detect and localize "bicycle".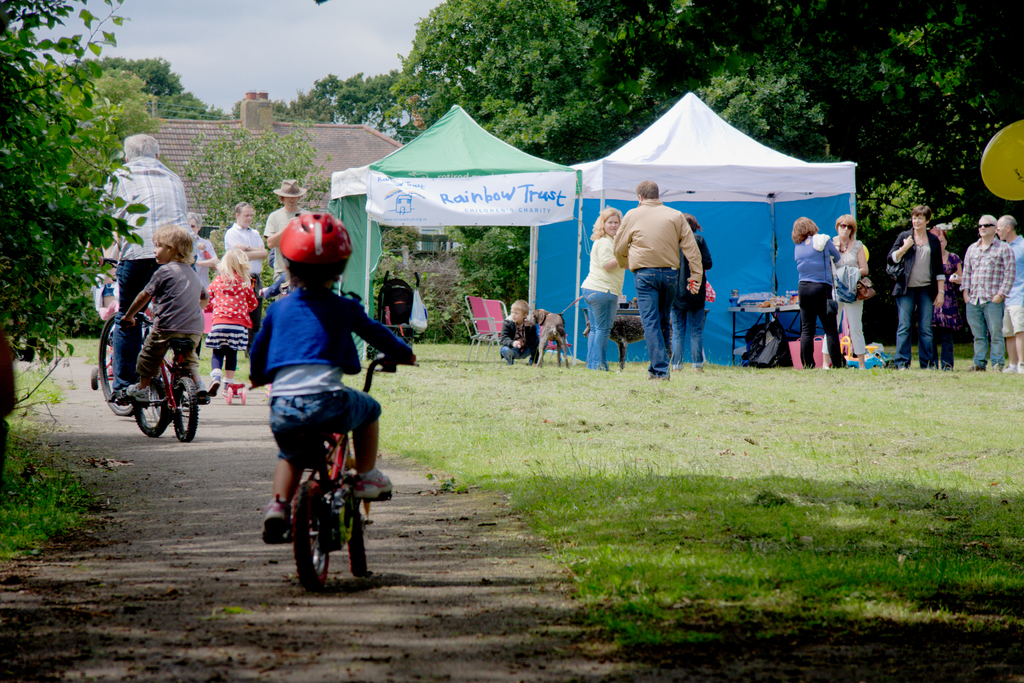
Localized at (85,255,186,424).
